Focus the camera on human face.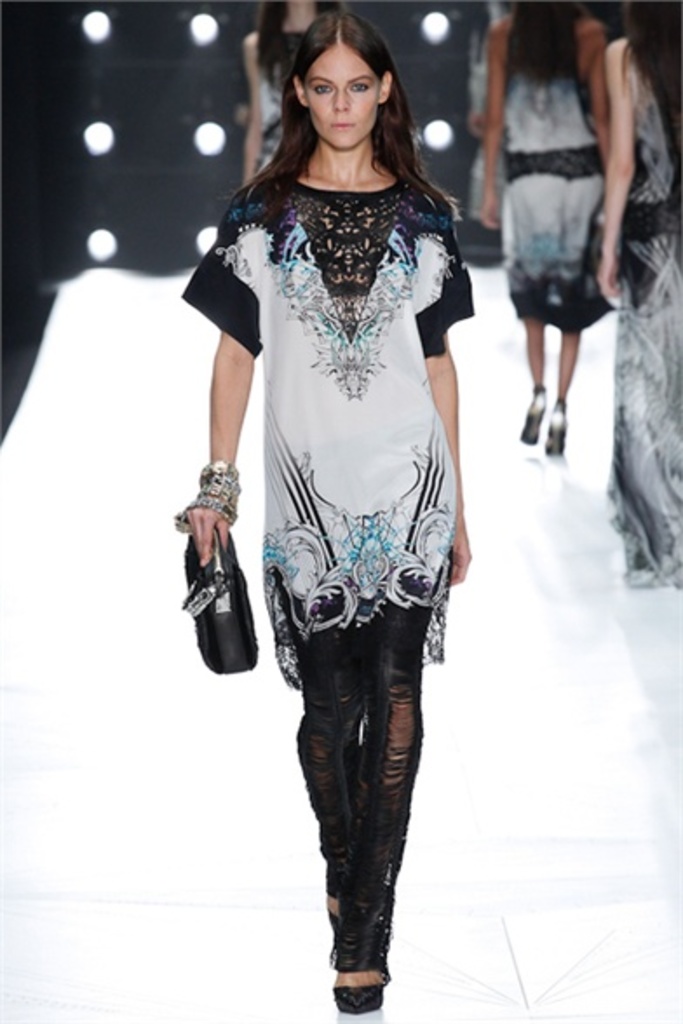
Focus region: 307,51,380,148.
